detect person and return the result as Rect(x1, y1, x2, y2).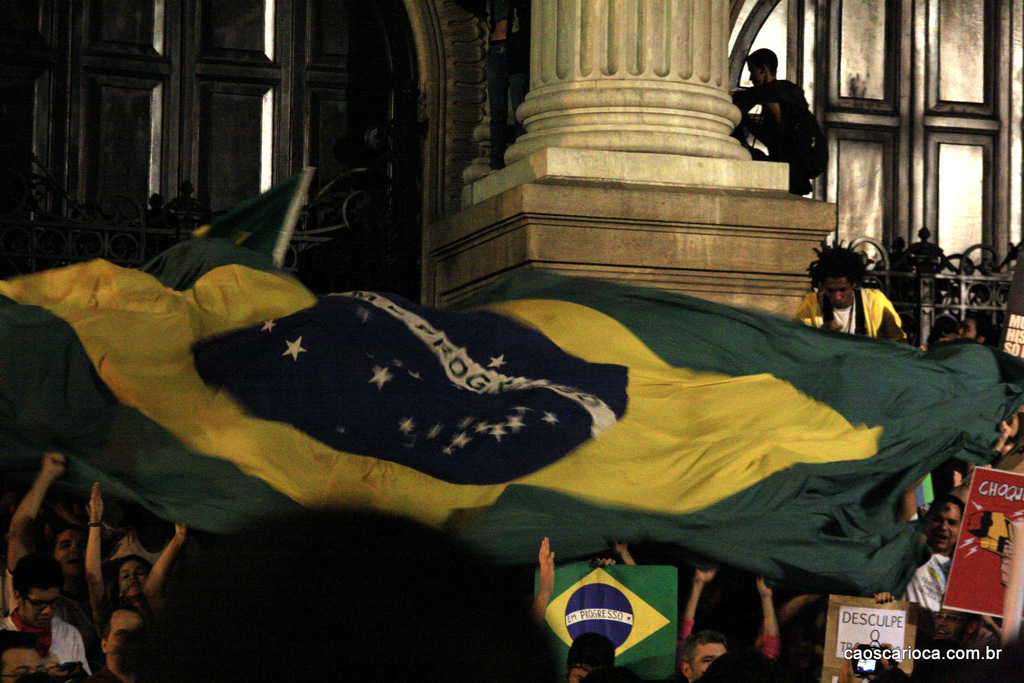
Rect(776, 230, 904, 347).
